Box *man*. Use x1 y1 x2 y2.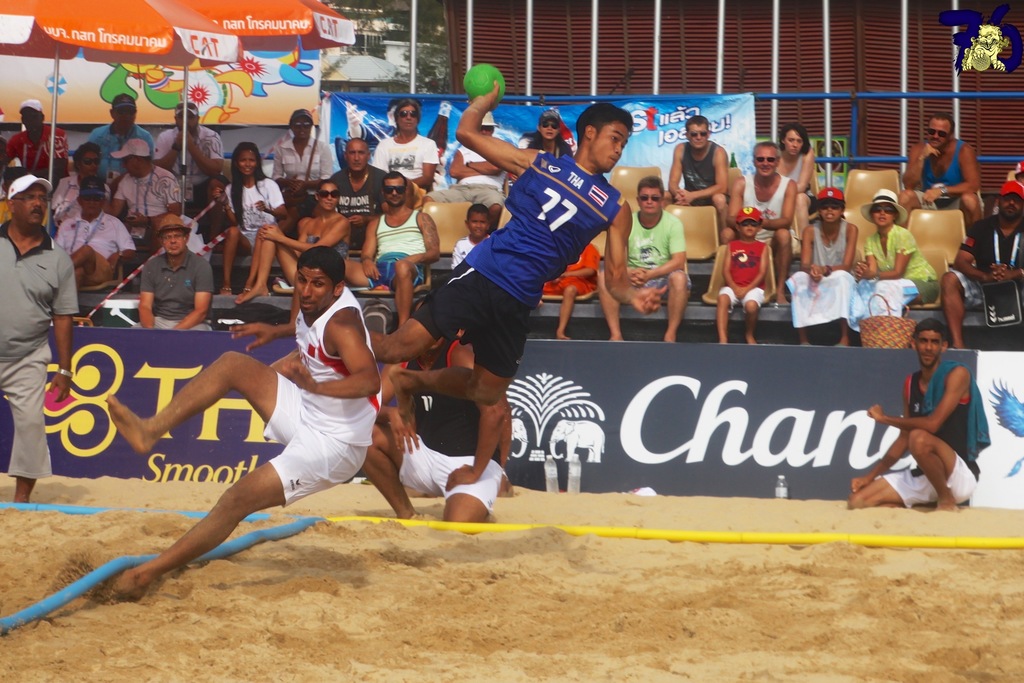
595 176 685 338.
